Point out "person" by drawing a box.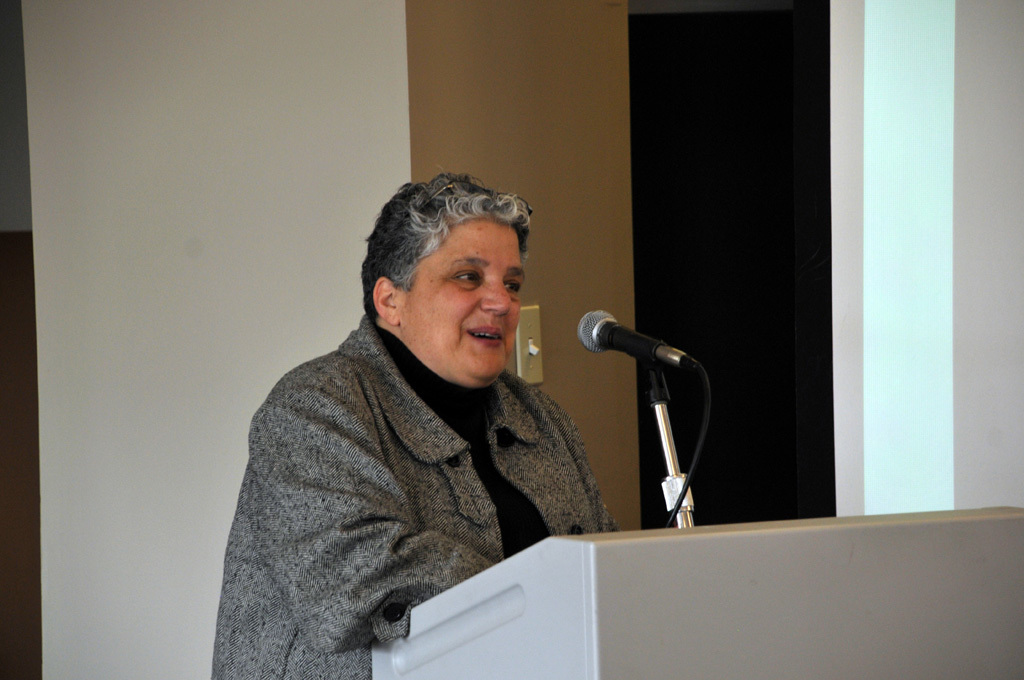
[x1=184, y1=185, x2=619, y2=656].
